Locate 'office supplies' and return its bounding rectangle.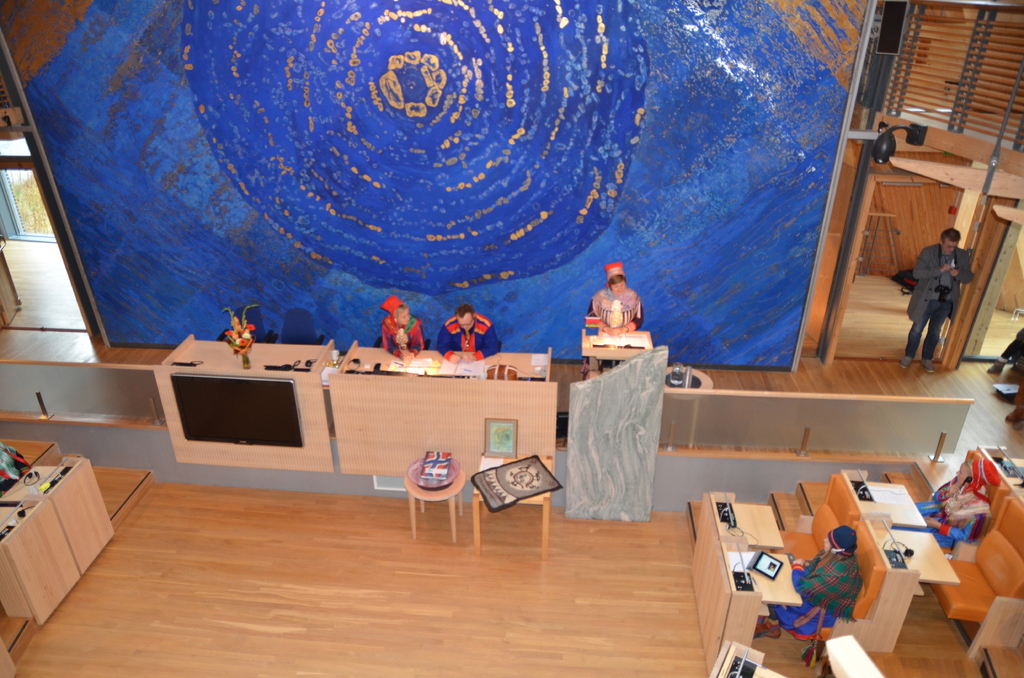
rect(159, 326, 336, 464).
